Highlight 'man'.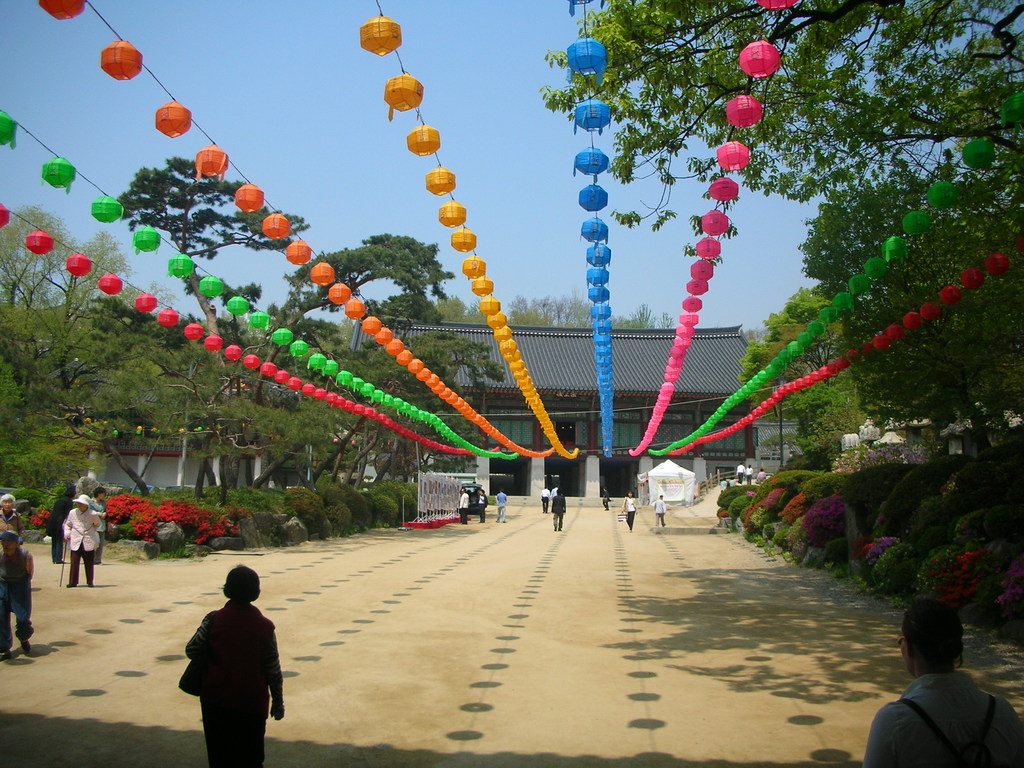
Highlighted region: [x1=551, y1=486, x2=566, y2=532].
